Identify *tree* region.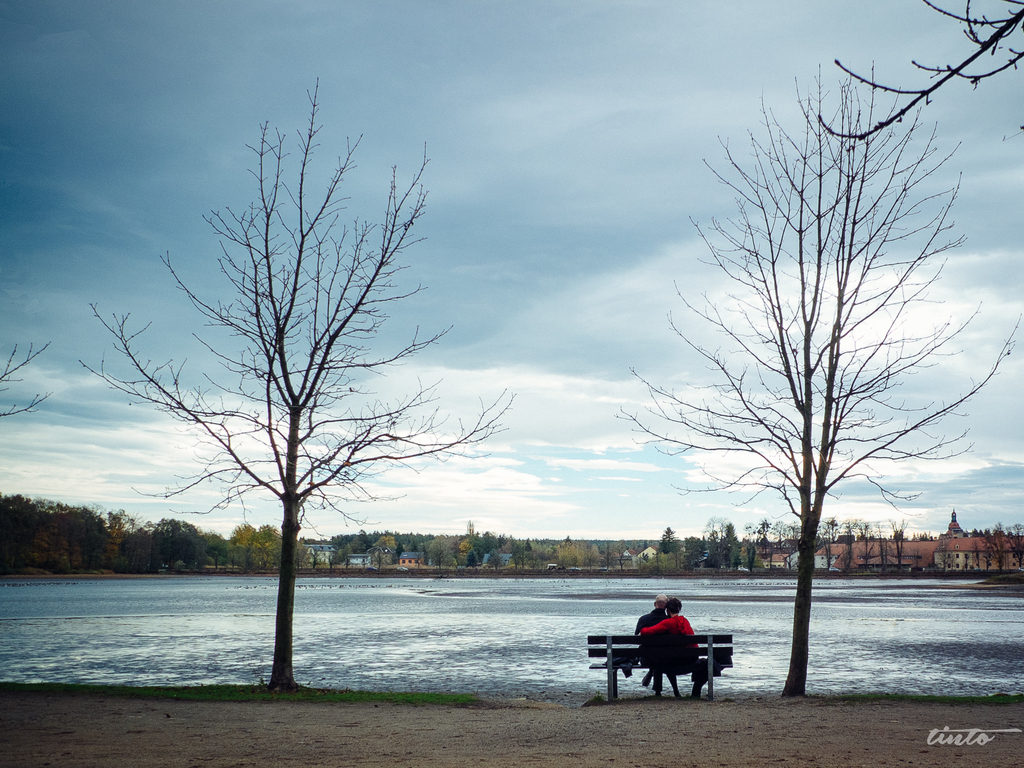
Region: 1003, 523, 1023, 571.
